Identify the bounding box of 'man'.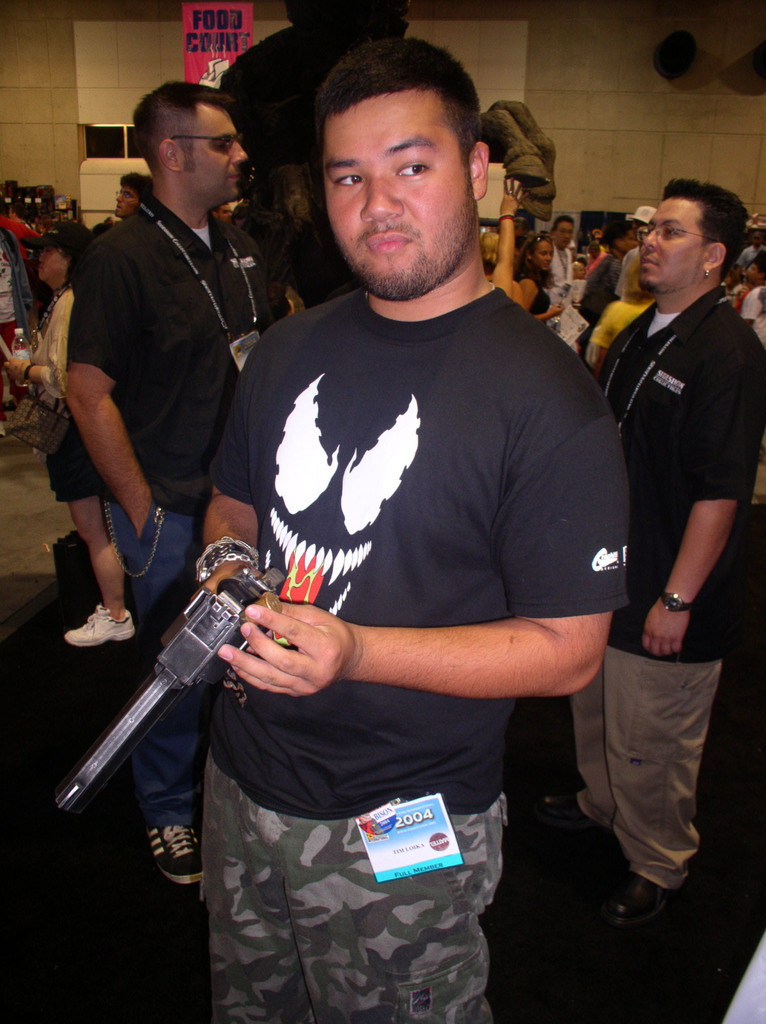
pyautogui.locateOnScreen(547, 216, 573, 284).
